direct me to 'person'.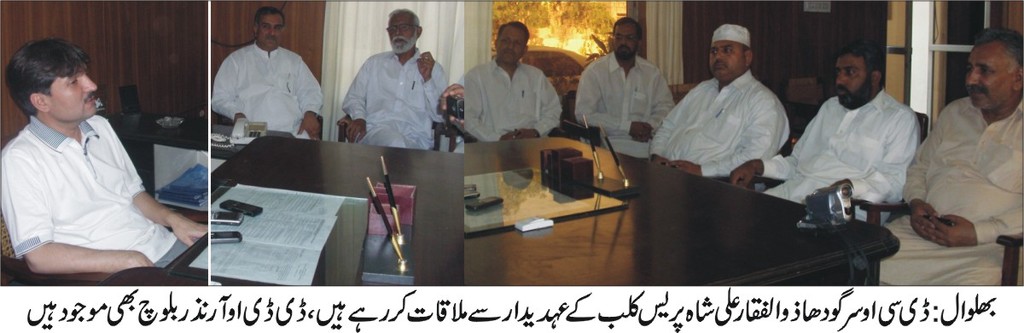
Direction: bbox=[577, 18, 671, 155].
